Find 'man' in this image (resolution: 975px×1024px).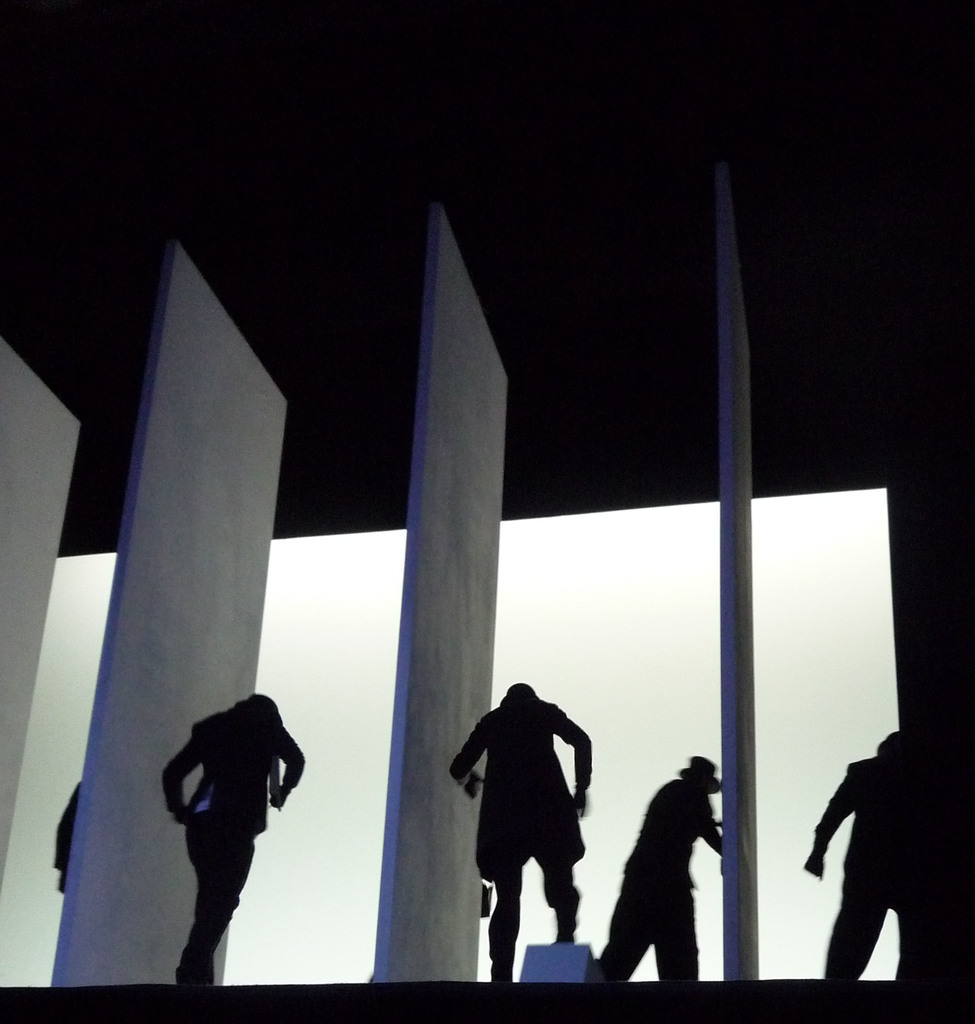
locate(803, 728, 906, 980).
